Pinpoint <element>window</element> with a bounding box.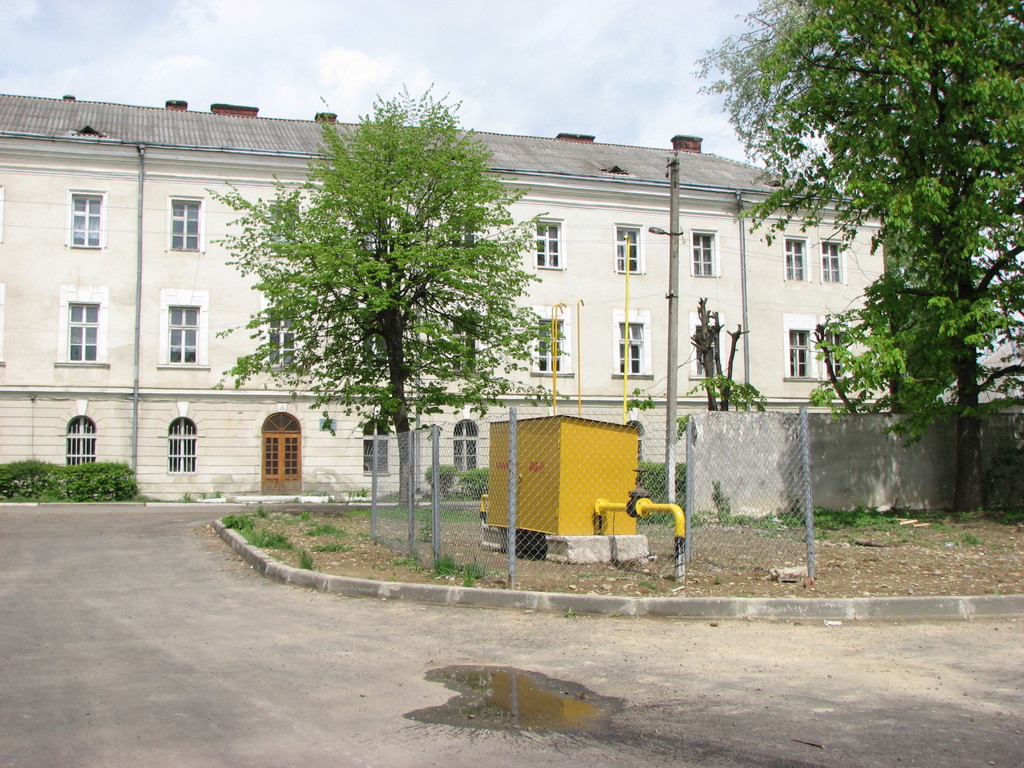
<region>687, 228, 717, 276</region>.
